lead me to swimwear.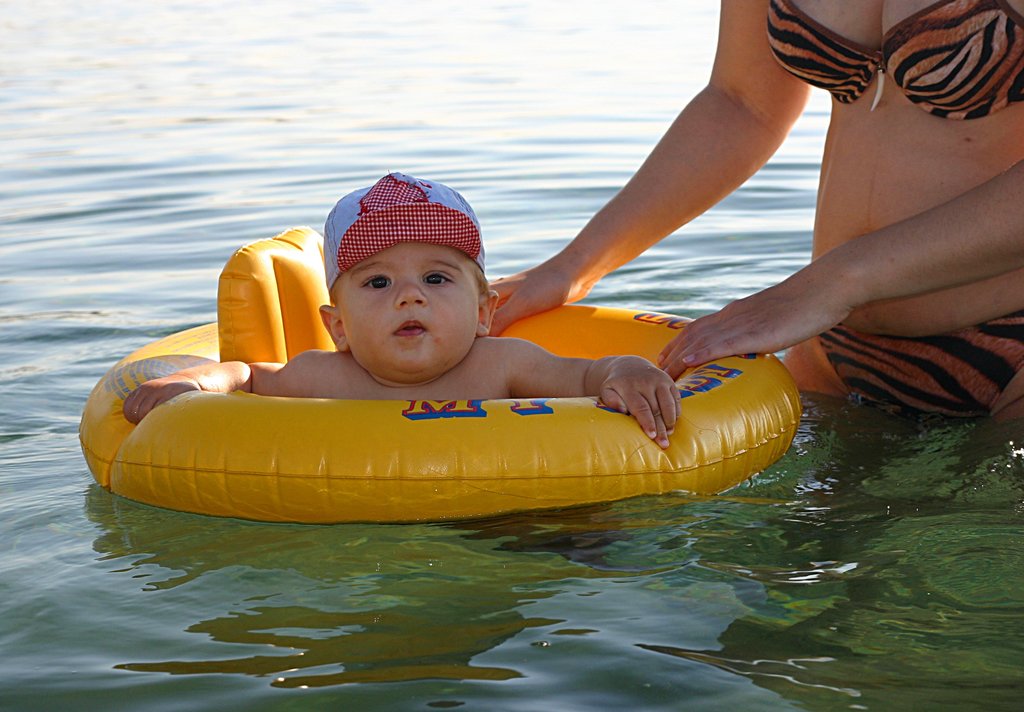
Lead to [770,16,1023,117].
